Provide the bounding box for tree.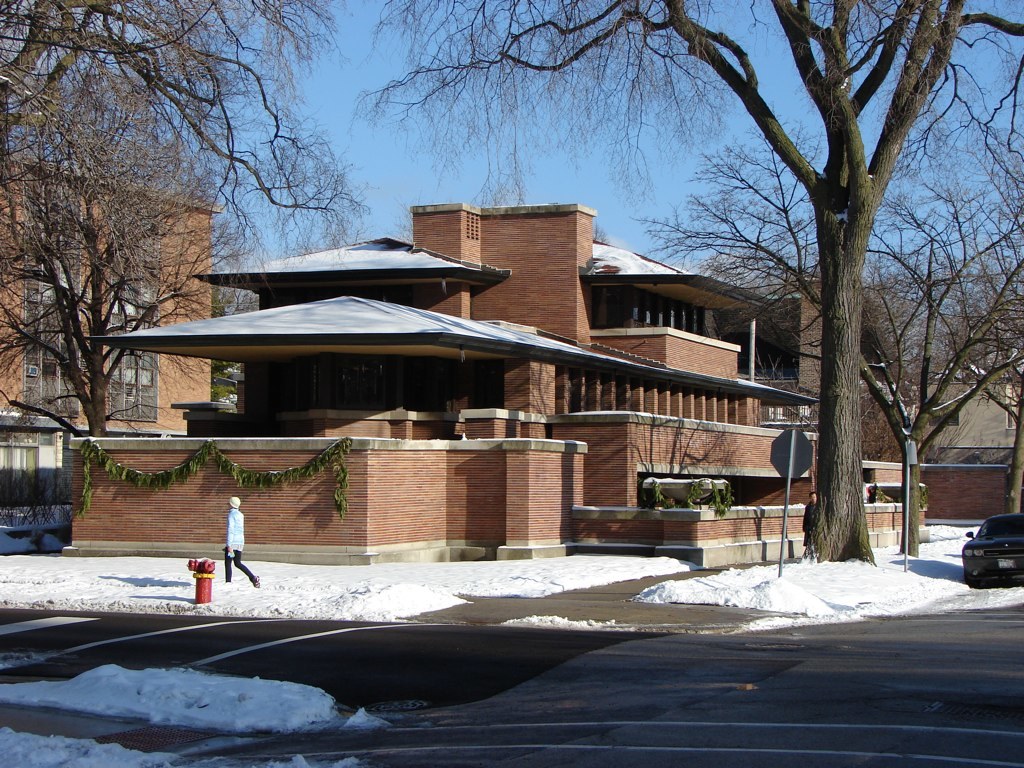
0/0/377/312.
